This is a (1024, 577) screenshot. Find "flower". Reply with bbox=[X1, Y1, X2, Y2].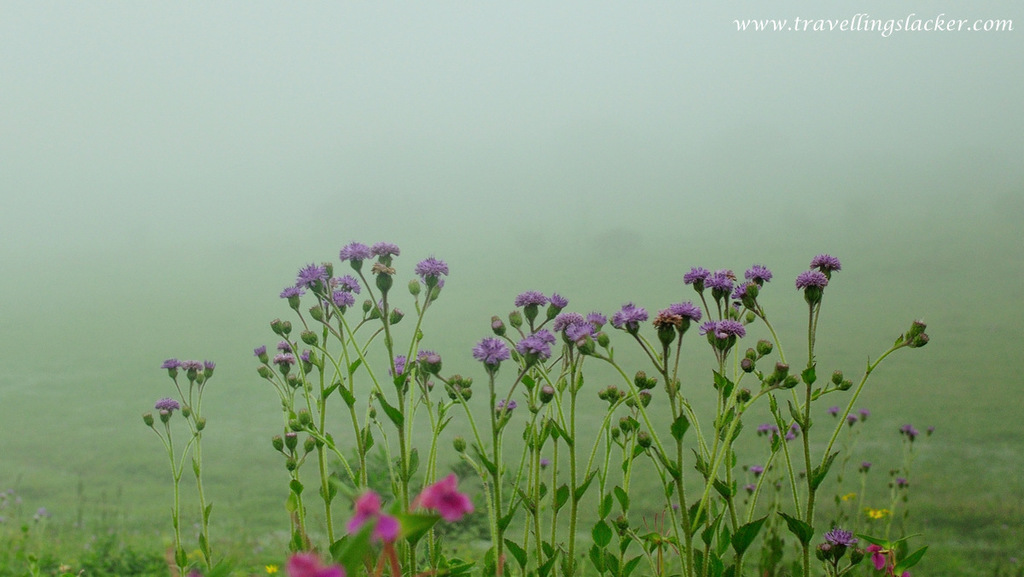
bbox=[864, 407, 873, 428].
